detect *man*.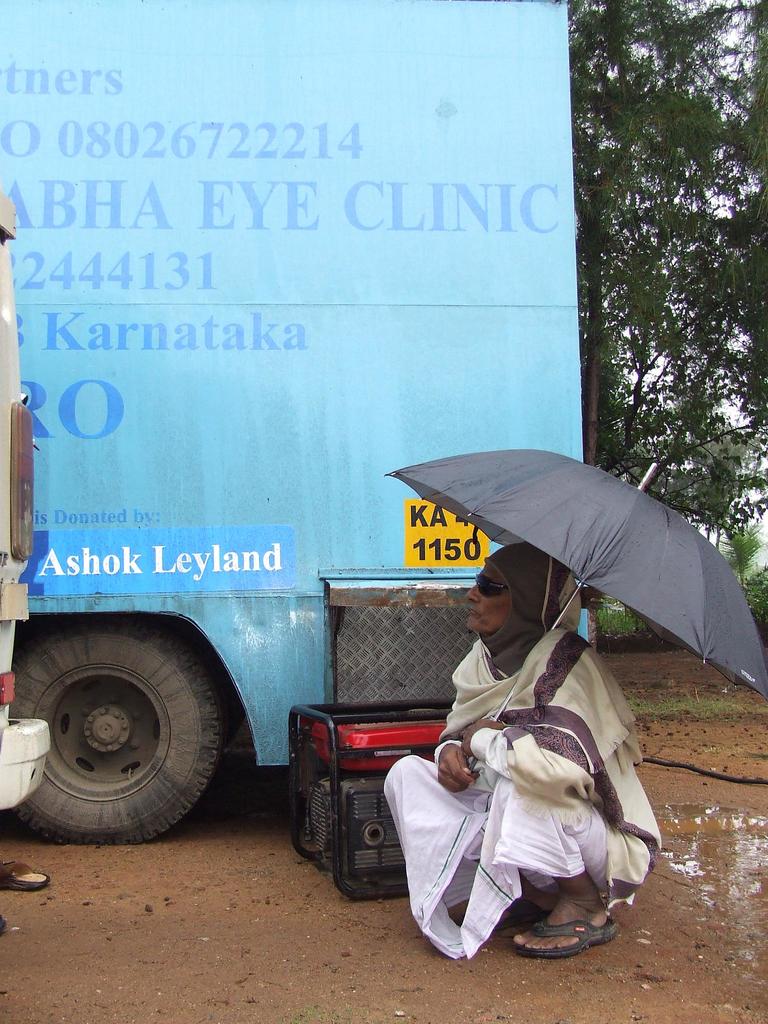
Detected at x1=372, y1=604, x2=654, y2=959.
